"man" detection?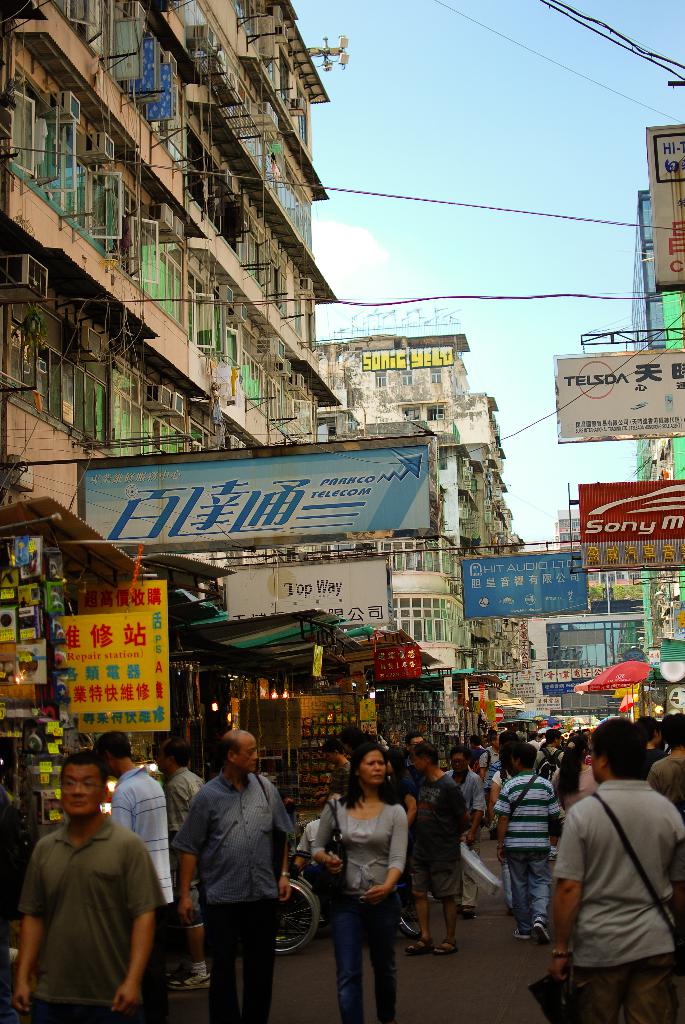
<box>443,745,489,918</box>
